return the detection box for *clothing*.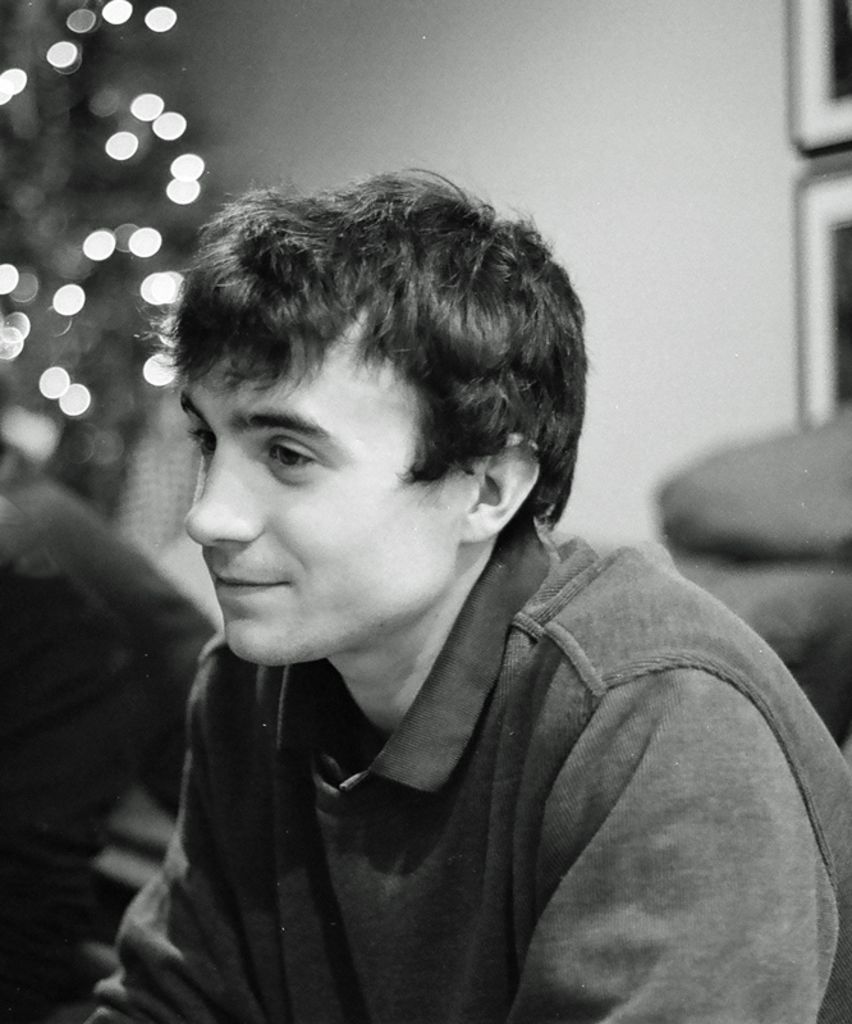
bbox(81, 511, 851, 1023).
